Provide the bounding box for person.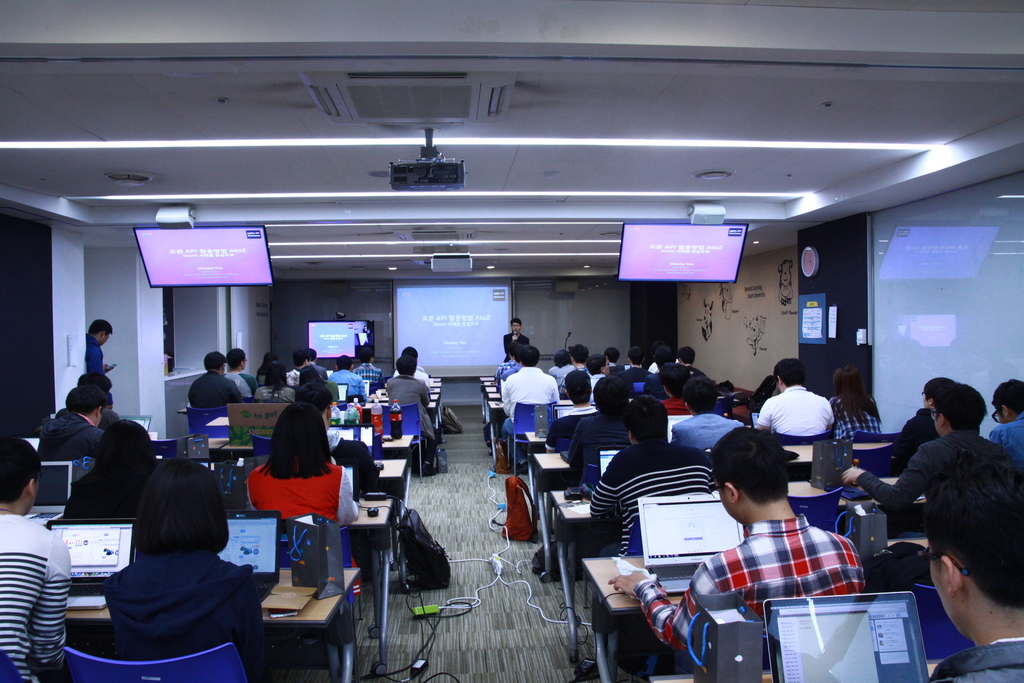
65, 419, 159, 524.
